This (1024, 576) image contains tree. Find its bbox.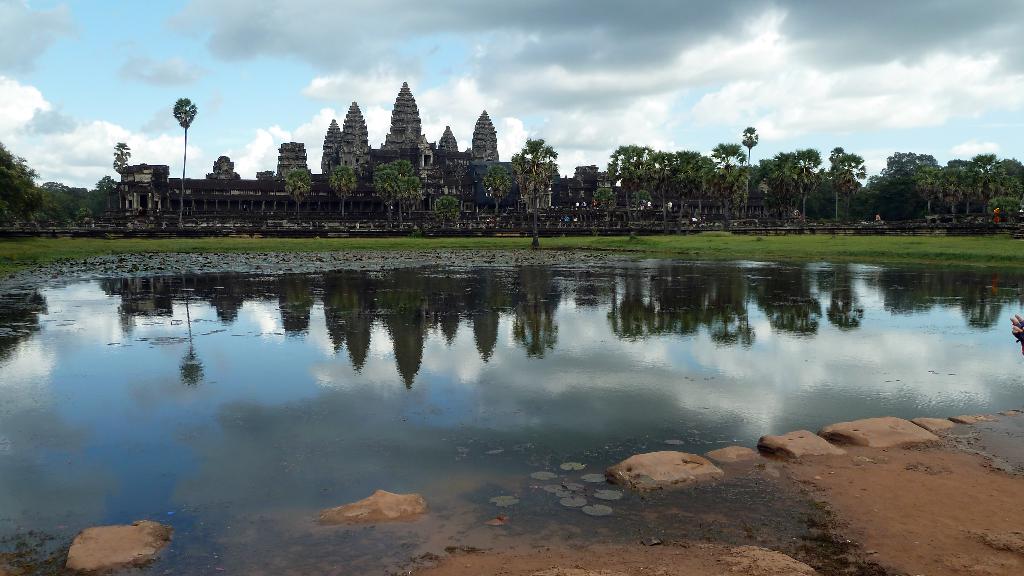
{"left": 718, "top": 142, "right": 744, "bottom": 200}.
